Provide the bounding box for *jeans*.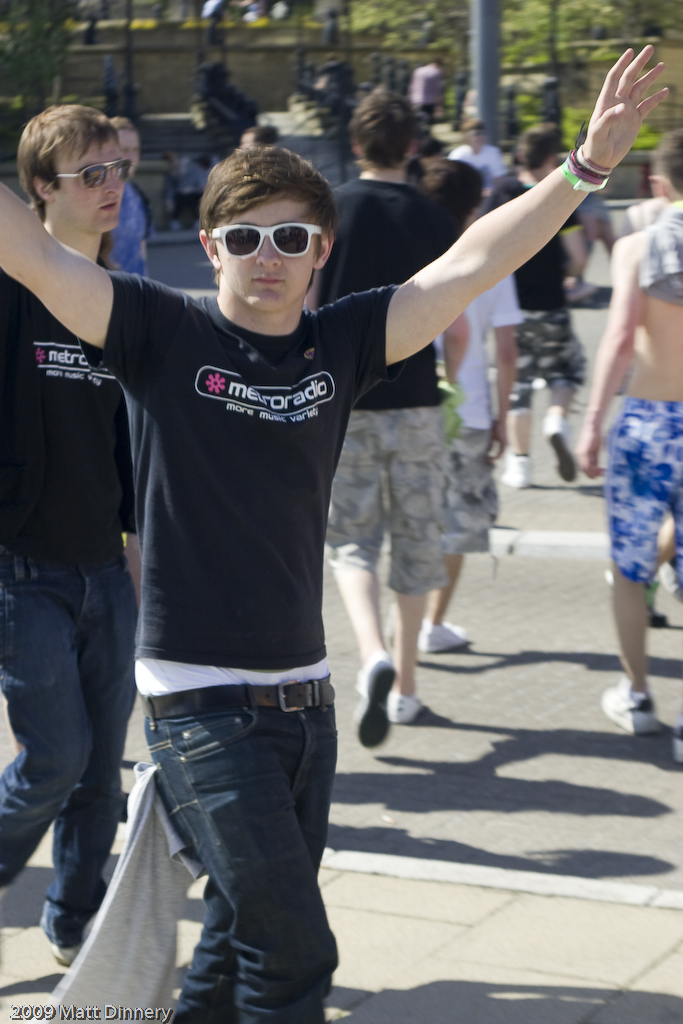
(117, 689, 343, 1019).
